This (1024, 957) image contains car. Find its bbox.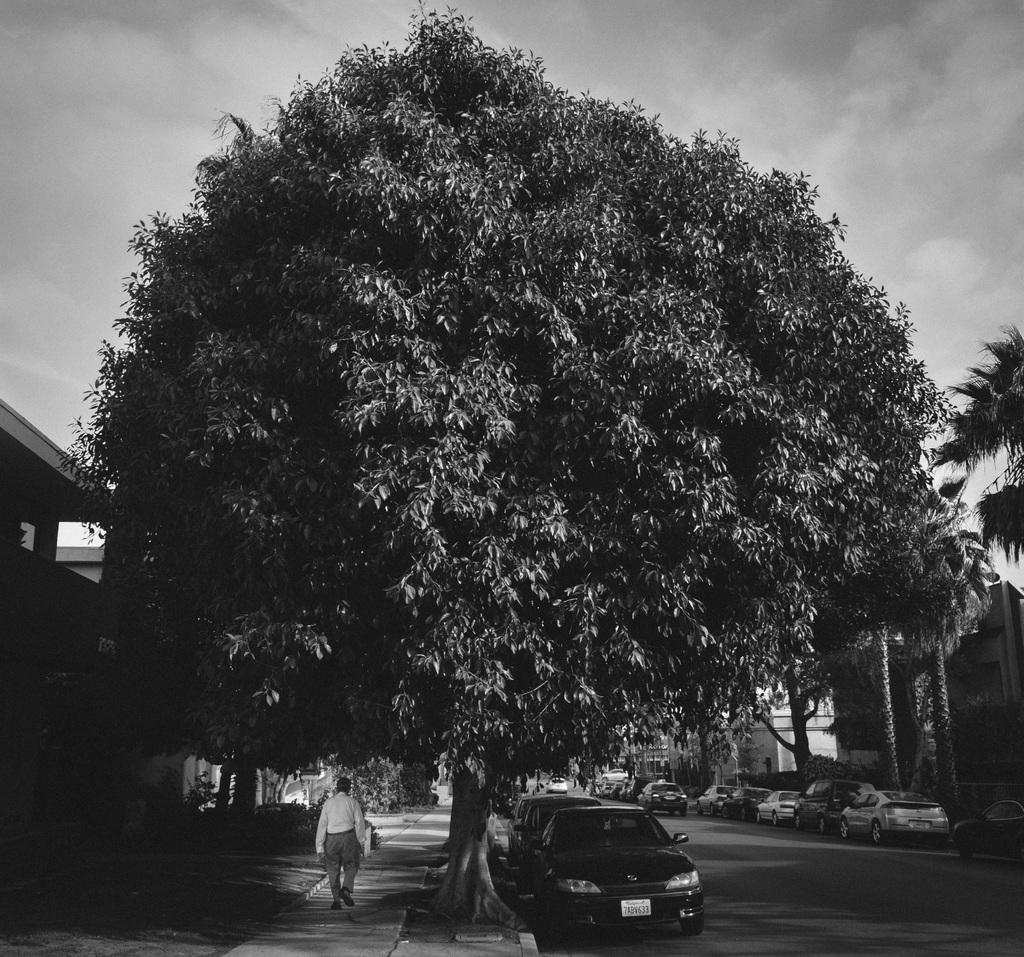
rect(620, 782, 646, 801).
